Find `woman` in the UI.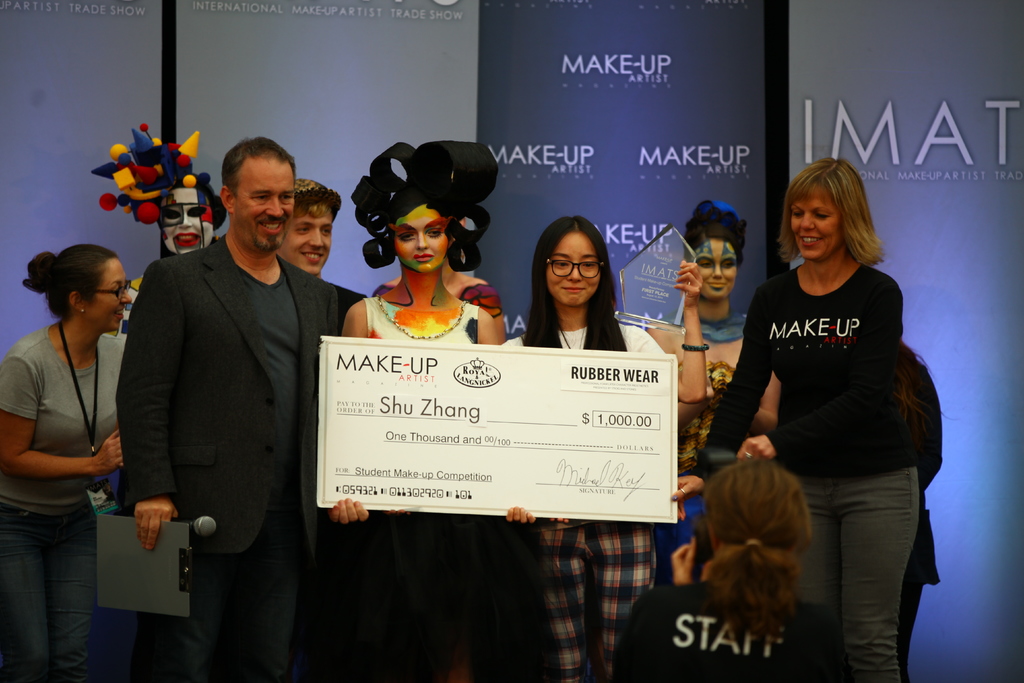
UI element at BBox(607, 457, 840, 682).
